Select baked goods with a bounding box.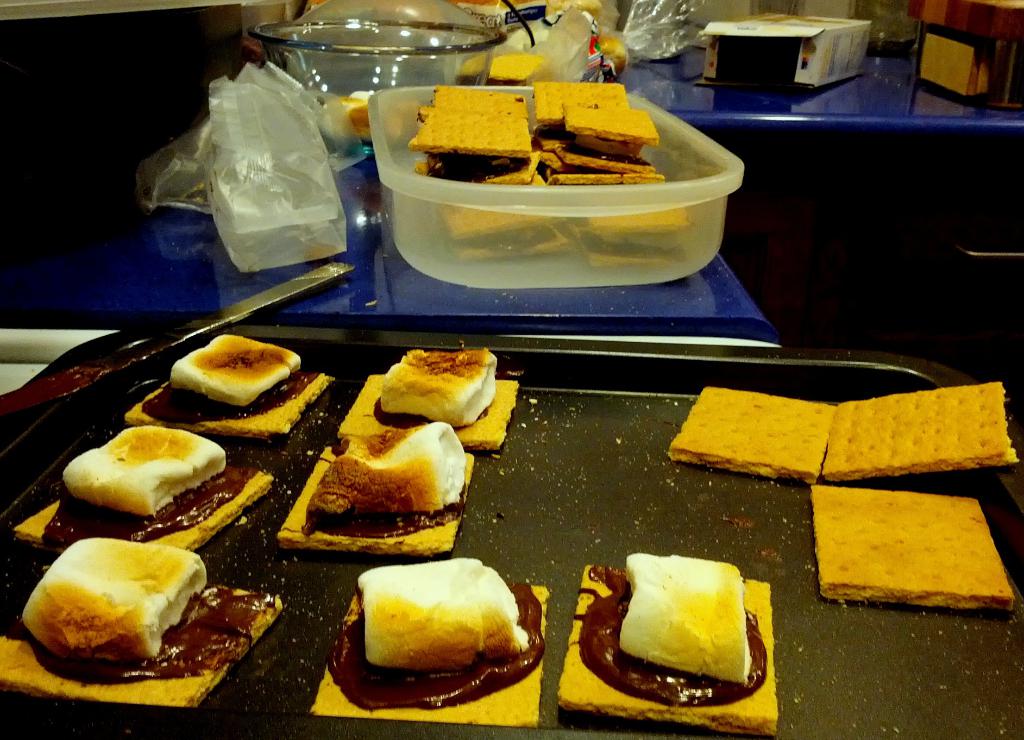
[left=353, top=550, right=534, bottom=700].
